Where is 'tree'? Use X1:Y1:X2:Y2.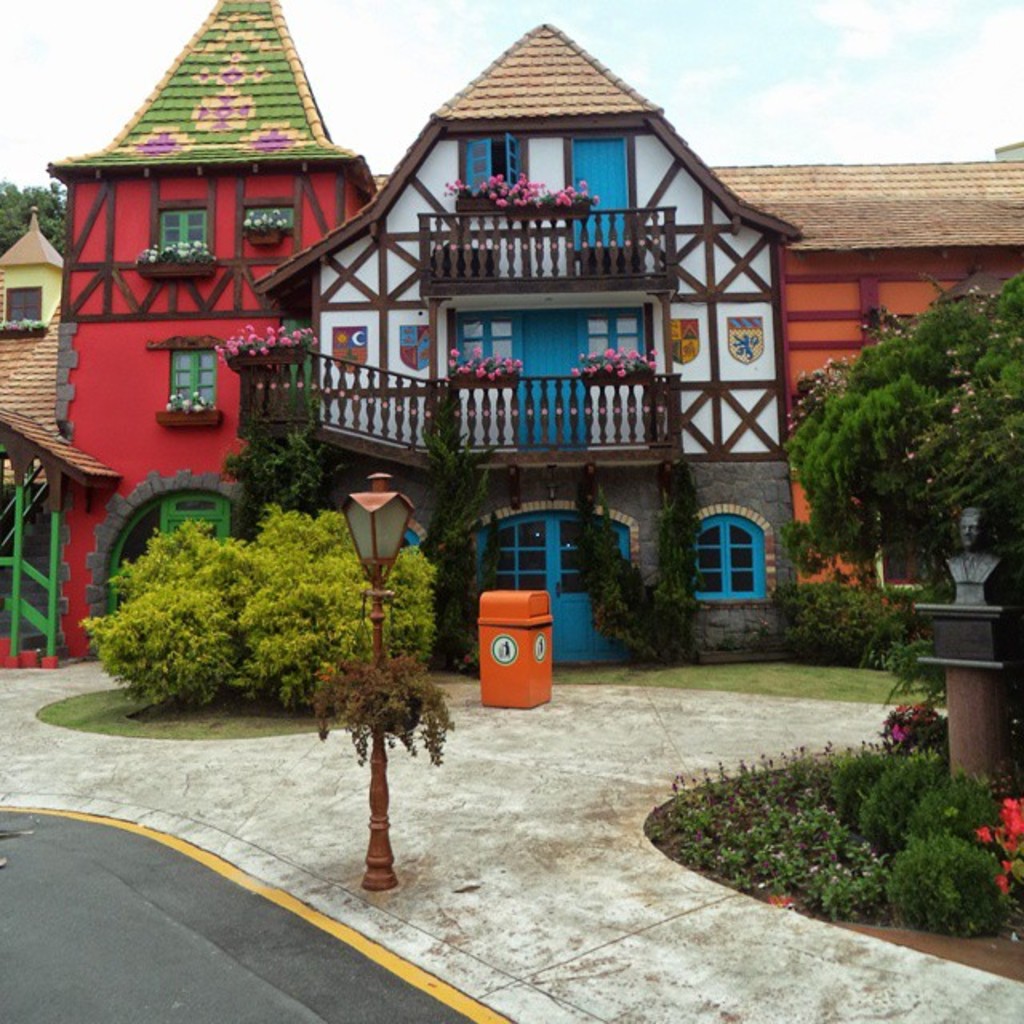
0:166:67:272.
